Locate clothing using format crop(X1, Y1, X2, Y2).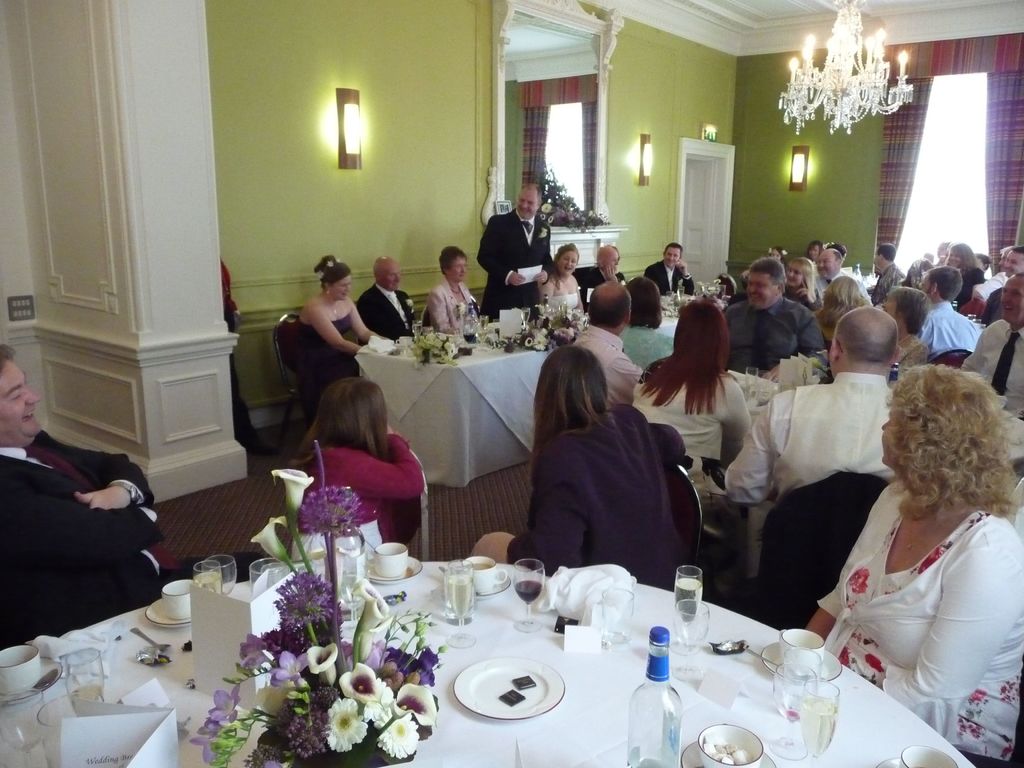
crop(634, 378, 753, 498).
